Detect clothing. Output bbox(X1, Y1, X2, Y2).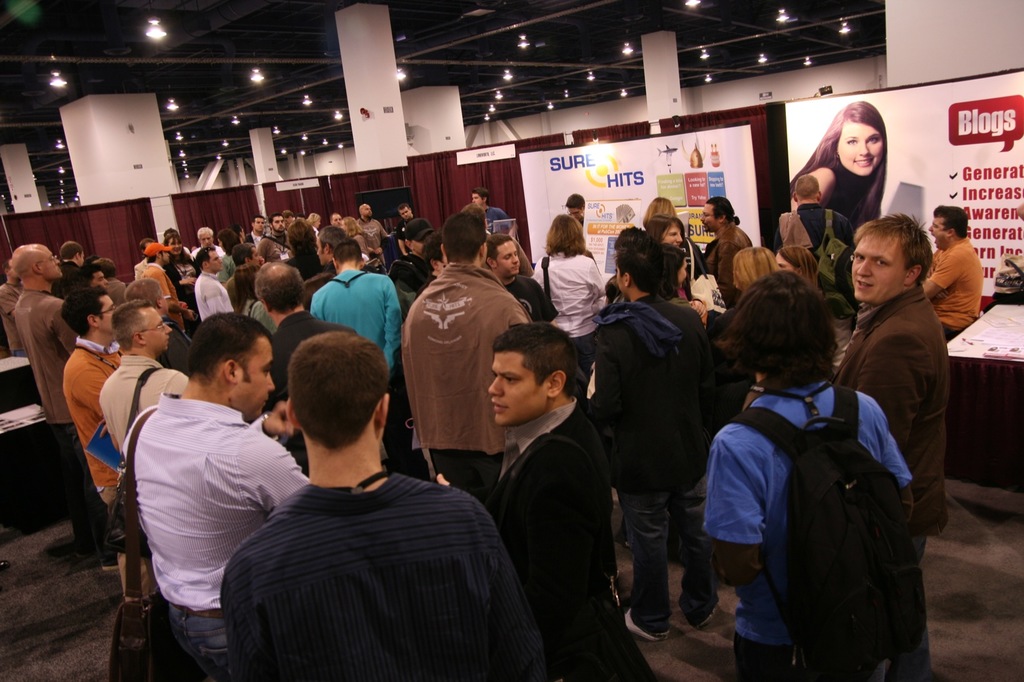
bbox(100, 358, 187, 466).
